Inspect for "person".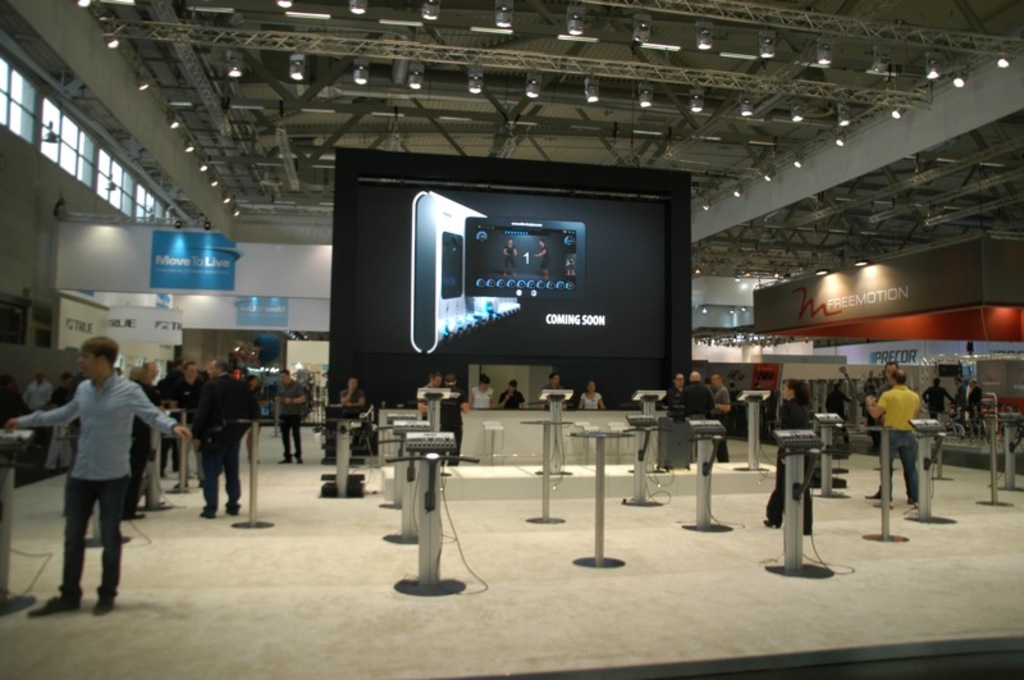
Inspection: [495, 380, 529, 410].
